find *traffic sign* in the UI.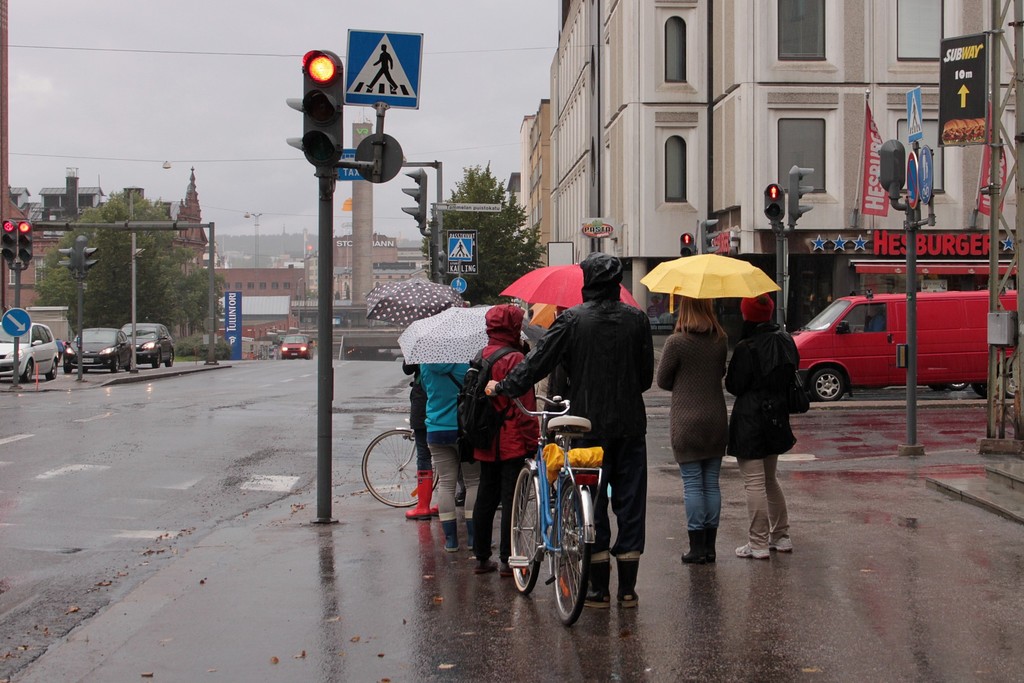
UI element at {"left": 900, "top": 86, "right": 922, "bottom": 143}.
